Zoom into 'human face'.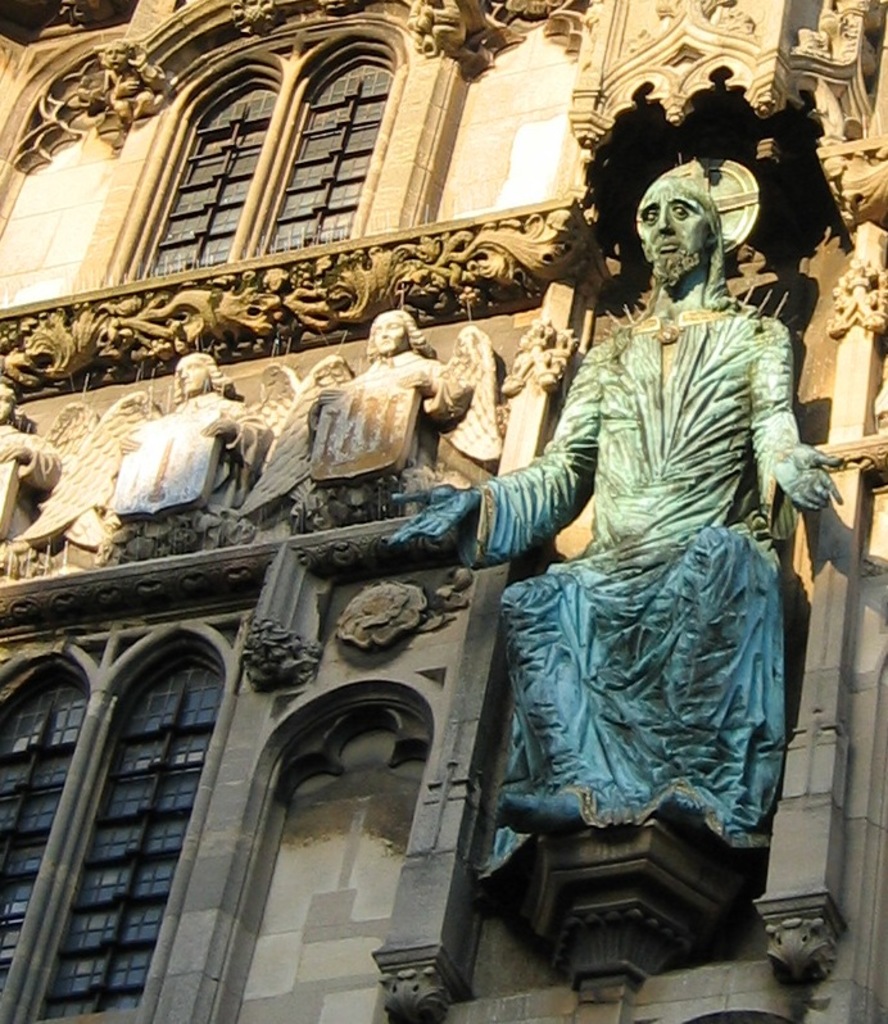
Zoom target: 182,361,207,391.
